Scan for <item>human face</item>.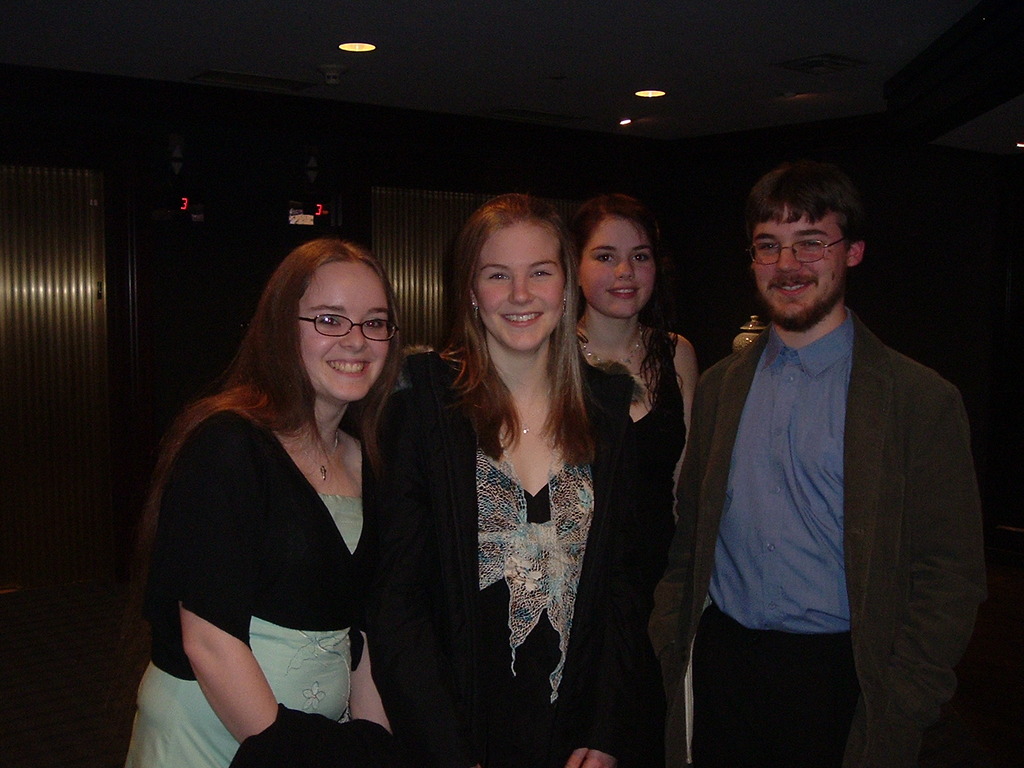
Scan result: [569, 214, 653, 315].
